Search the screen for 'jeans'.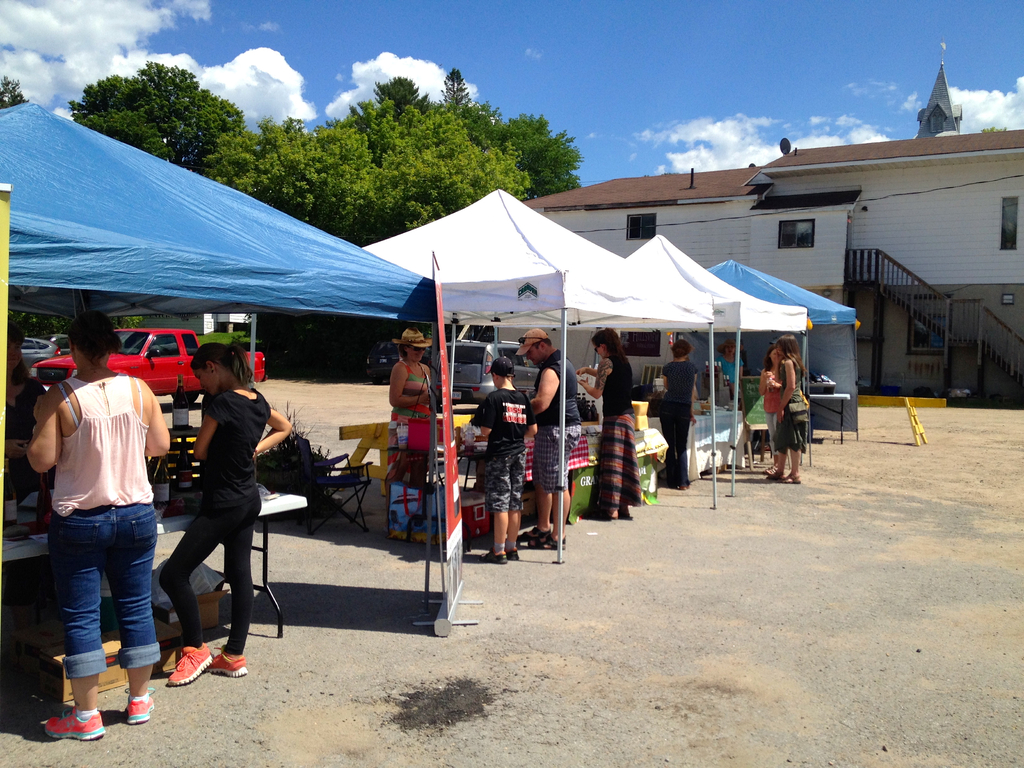
Found at [x1=780, y1=424, x2=805, y2=454].
